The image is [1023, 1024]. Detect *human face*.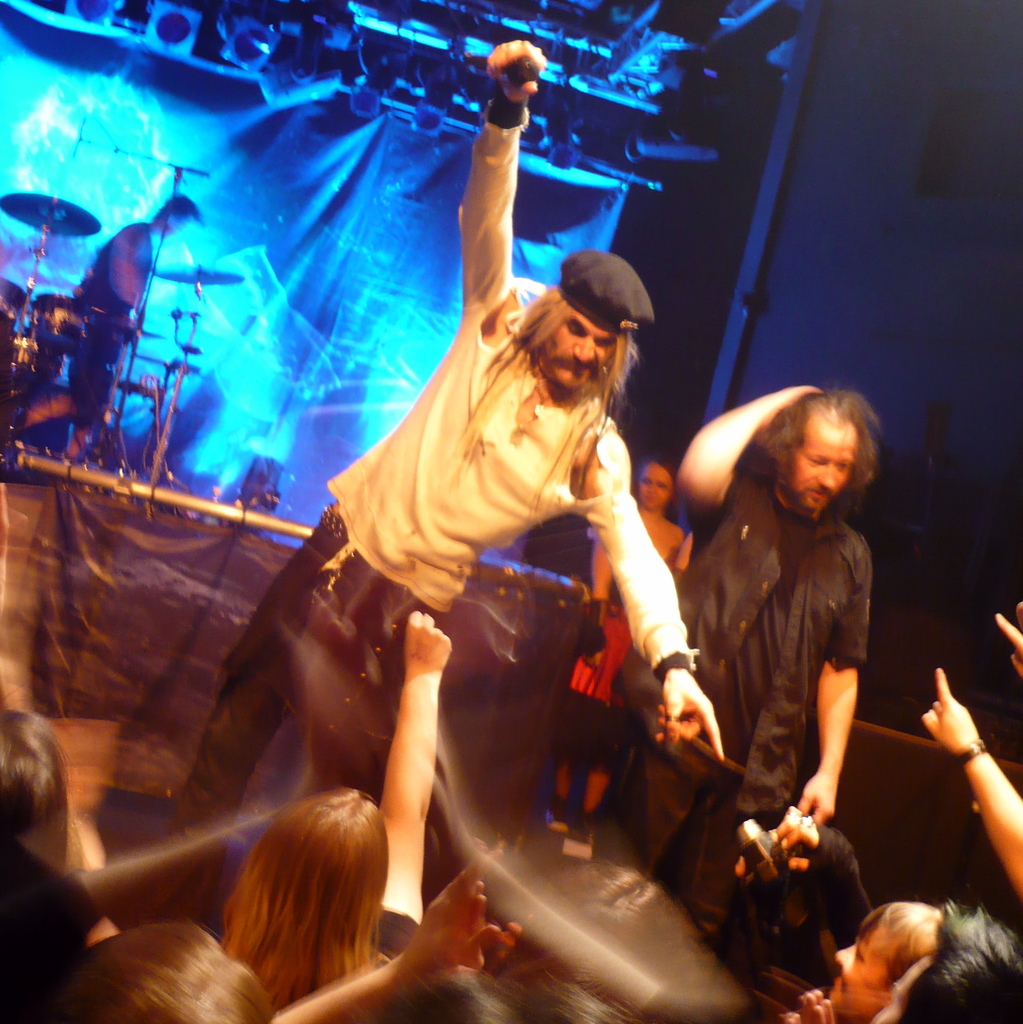
Detection: BBox(826, 912, 895, 1022).
